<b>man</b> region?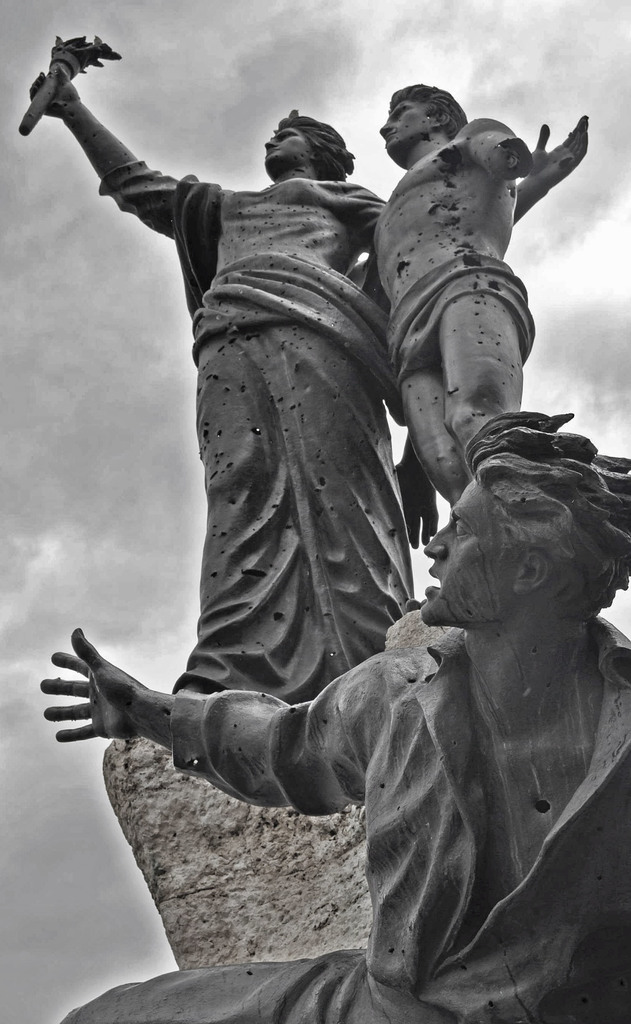
box(40, 410, 630, 1023)
